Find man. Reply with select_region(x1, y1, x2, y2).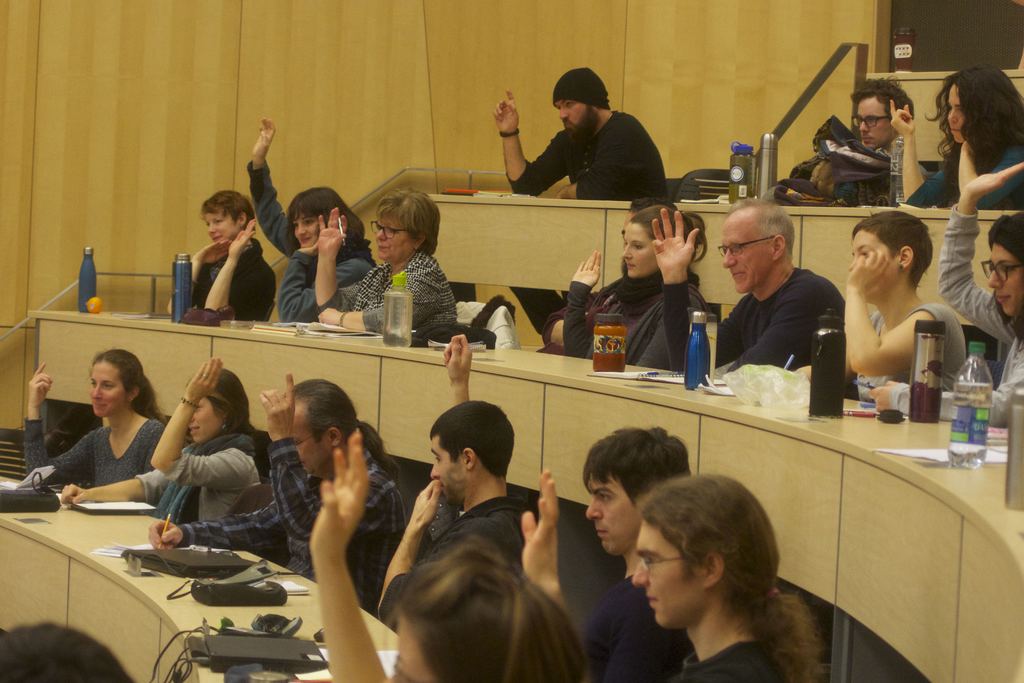
select_region(147, 375, 412, 616).
